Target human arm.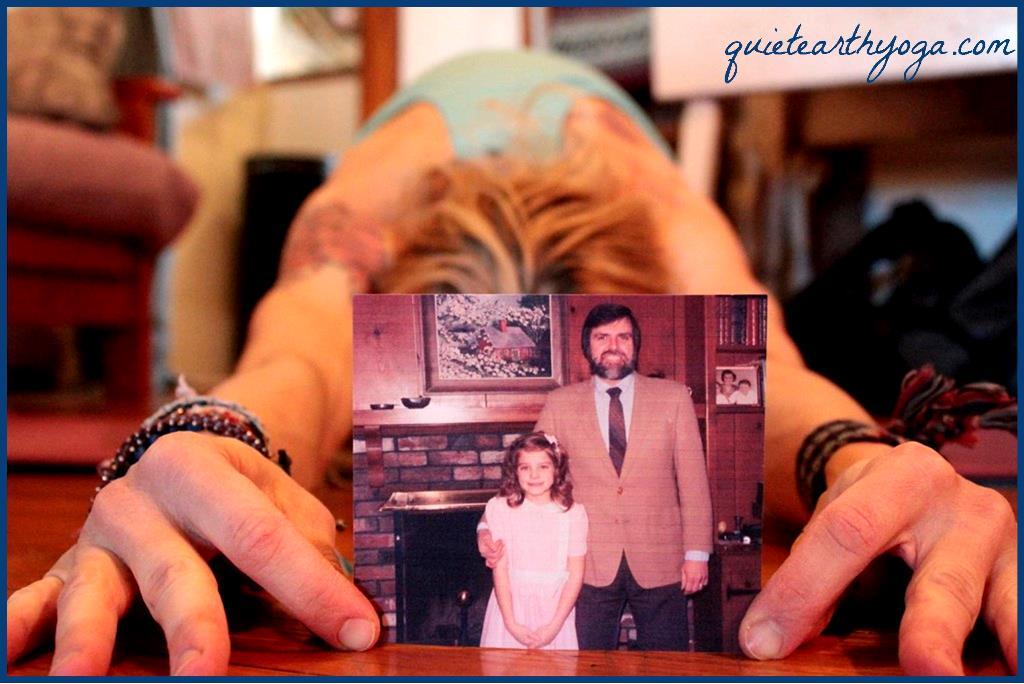
Target region: bbox=(523, 502, 594, 652).
